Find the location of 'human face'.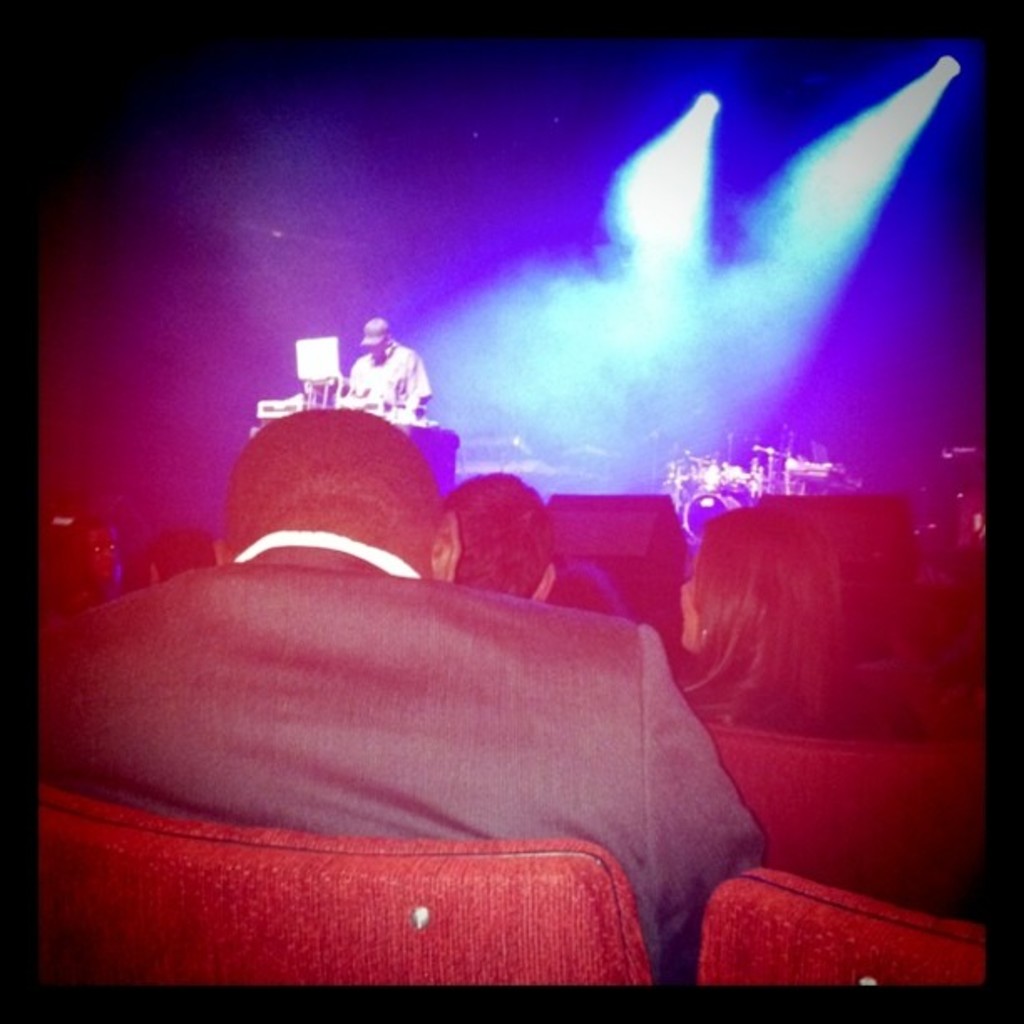
Location: locate(686, 577, 699, 654).
